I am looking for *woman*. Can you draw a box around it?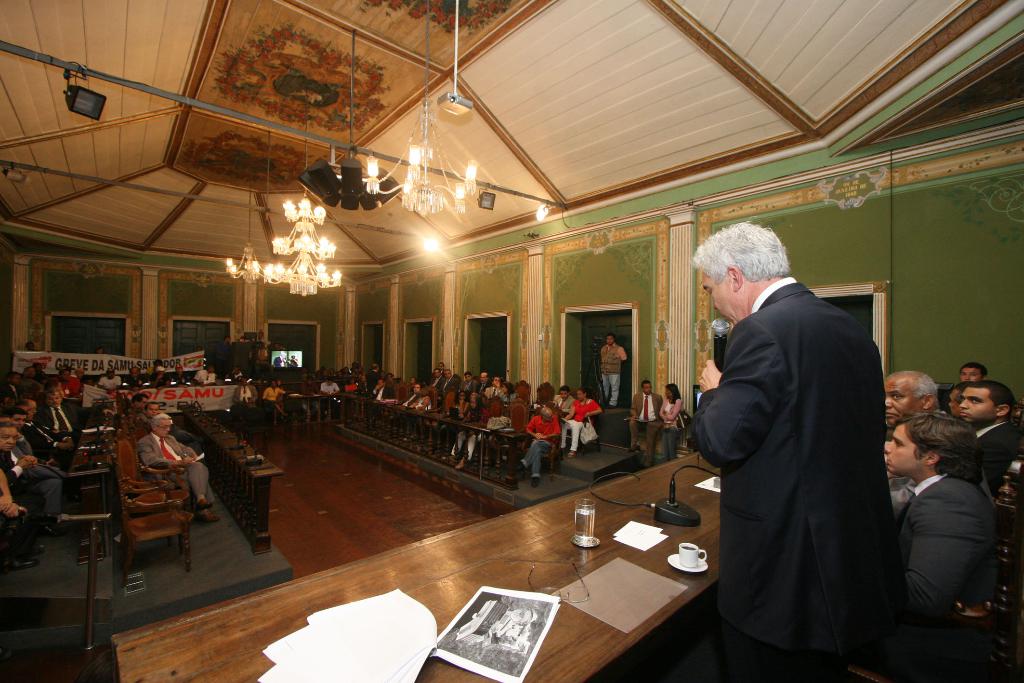
Sure, the bounding box is (left=346, top=376, right=358, bottom=393).
